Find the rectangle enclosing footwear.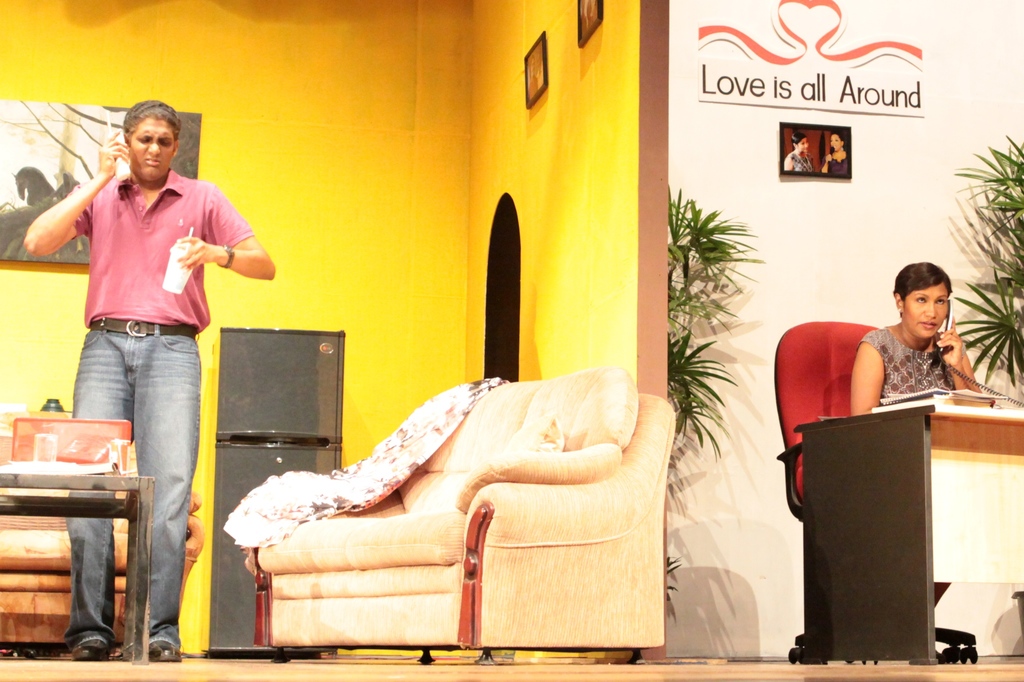
142:633:178:660.
